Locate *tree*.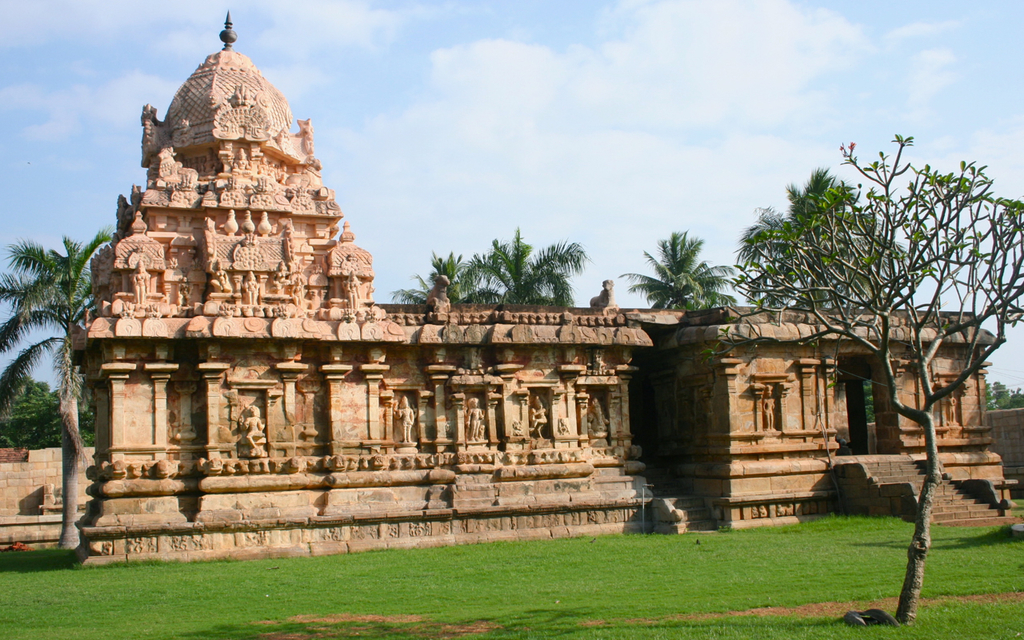
Bounding box: region(389, 246, 470, 302).
